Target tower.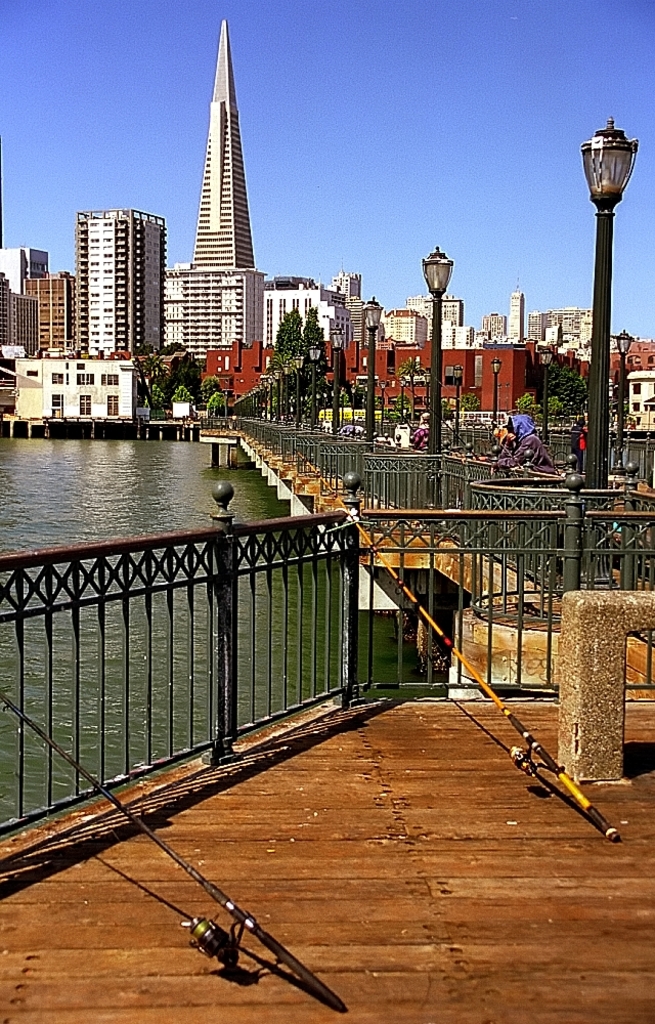
Target region: (334,264,363,299).
